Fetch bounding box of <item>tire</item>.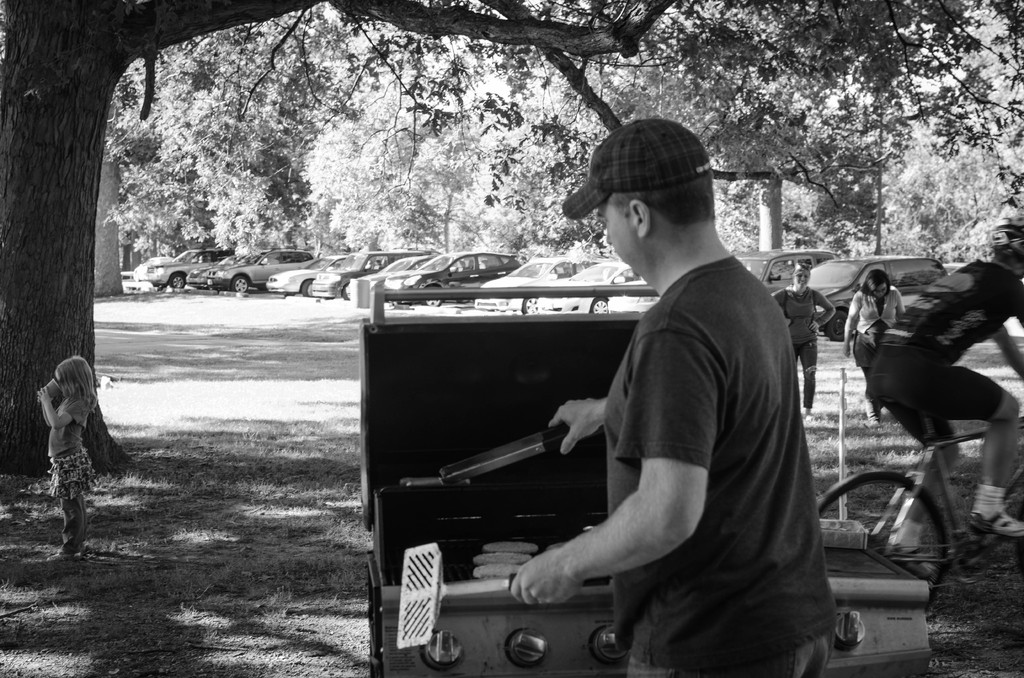
Bbox: <region>828, 311, 846, 344</region>.
